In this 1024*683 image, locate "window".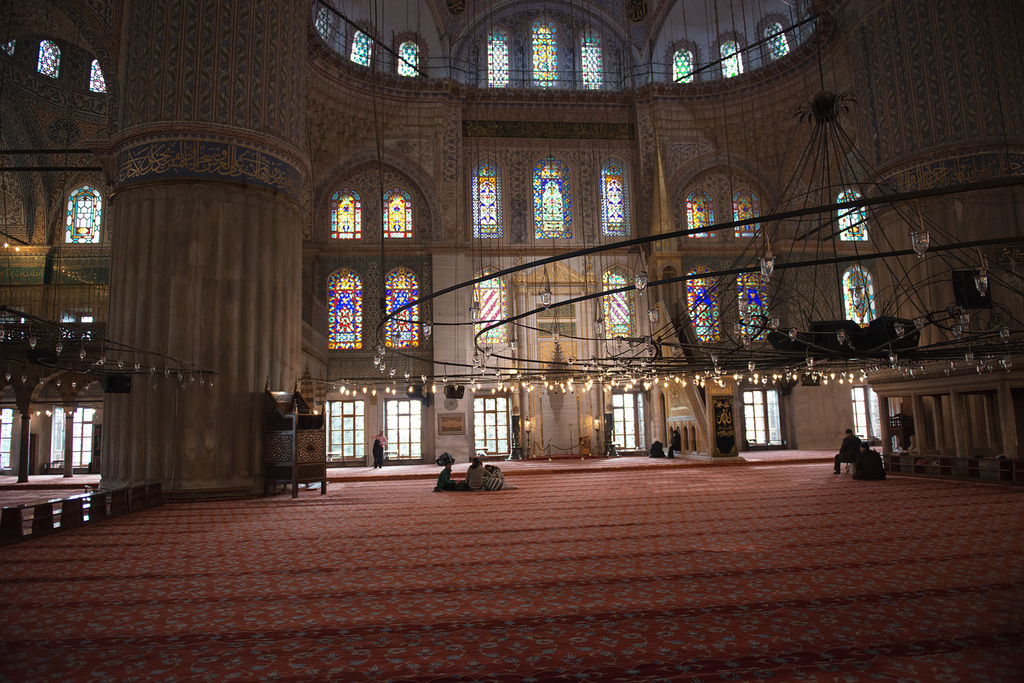
Bounding box: l=684, t=186, r=714, b=237.
